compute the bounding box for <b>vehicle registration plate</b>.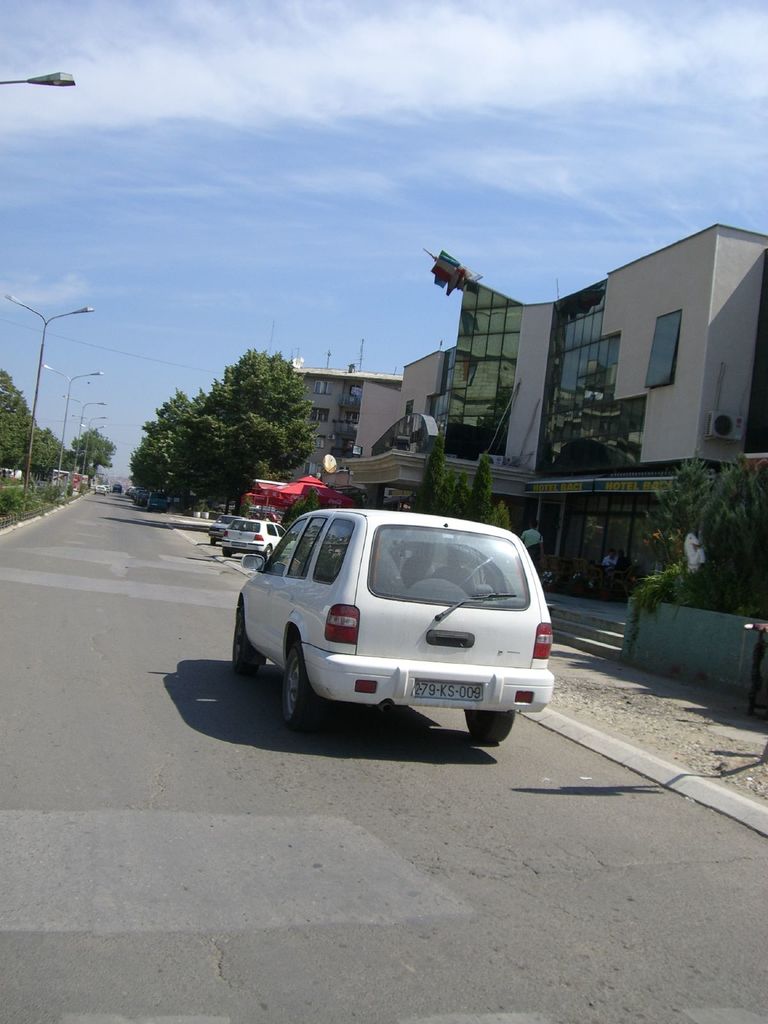
box=[411, 679, 484, 702].
